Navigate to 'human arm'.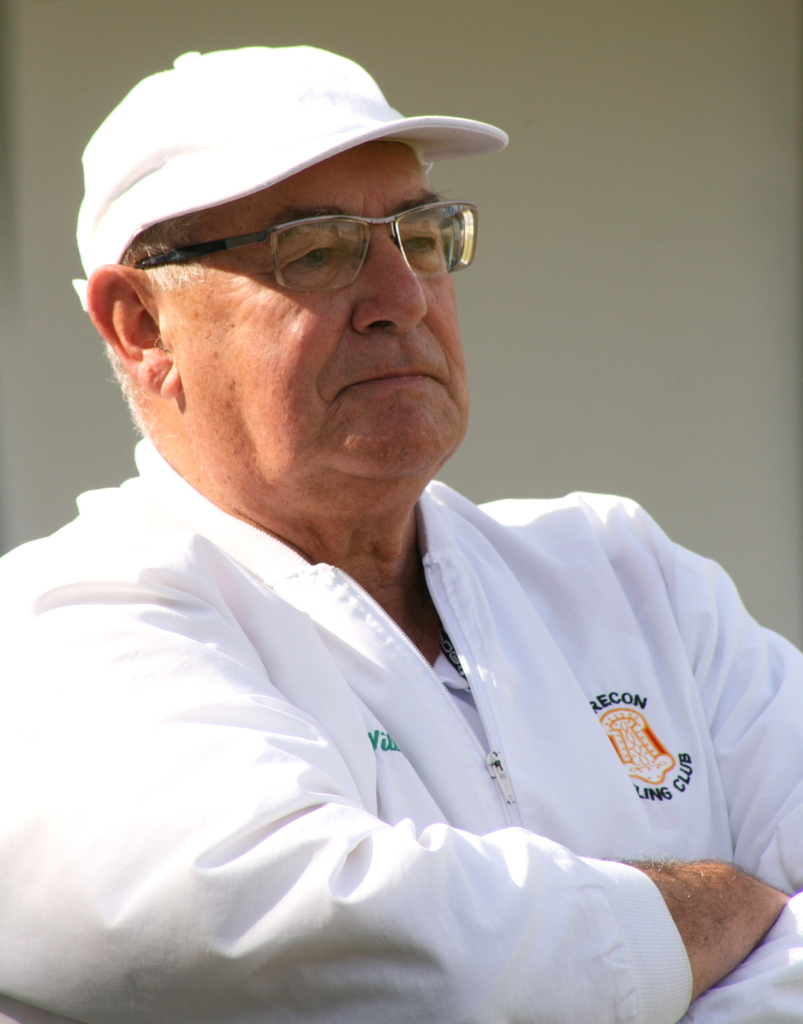
Navigation target: <bbox>661, 529, 802, 1011</bbox>.
